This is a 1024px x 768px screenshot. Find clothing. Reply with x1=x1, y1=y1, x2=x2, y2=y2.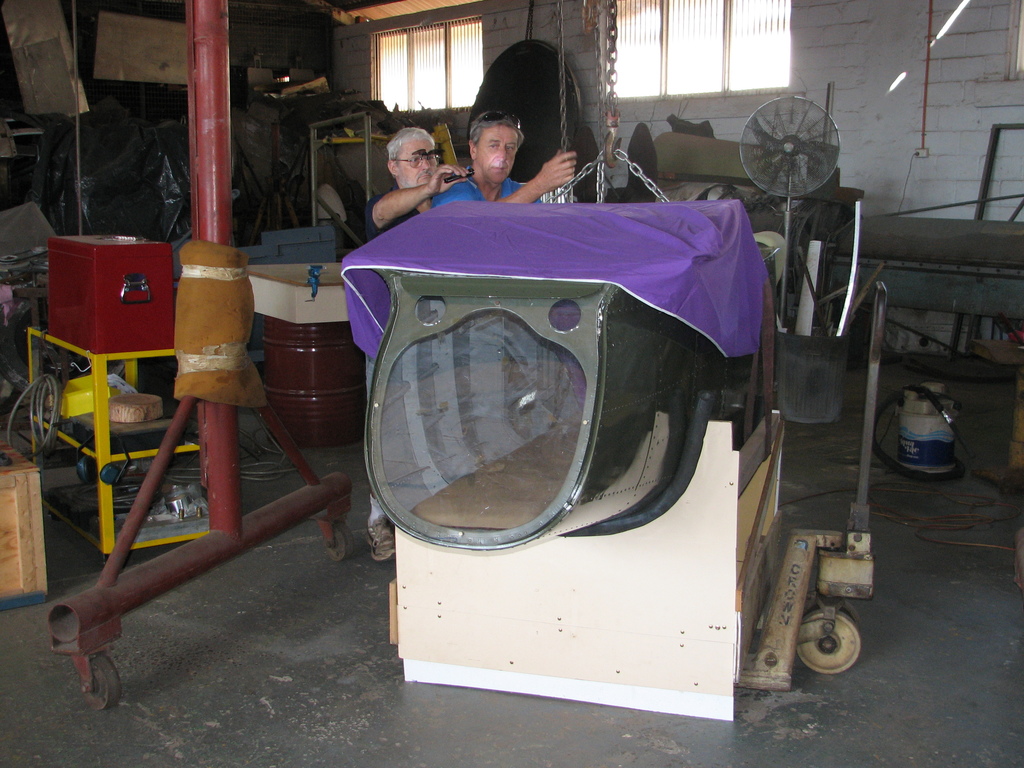
x1=425, y1=162, x2=541, y2=211.
